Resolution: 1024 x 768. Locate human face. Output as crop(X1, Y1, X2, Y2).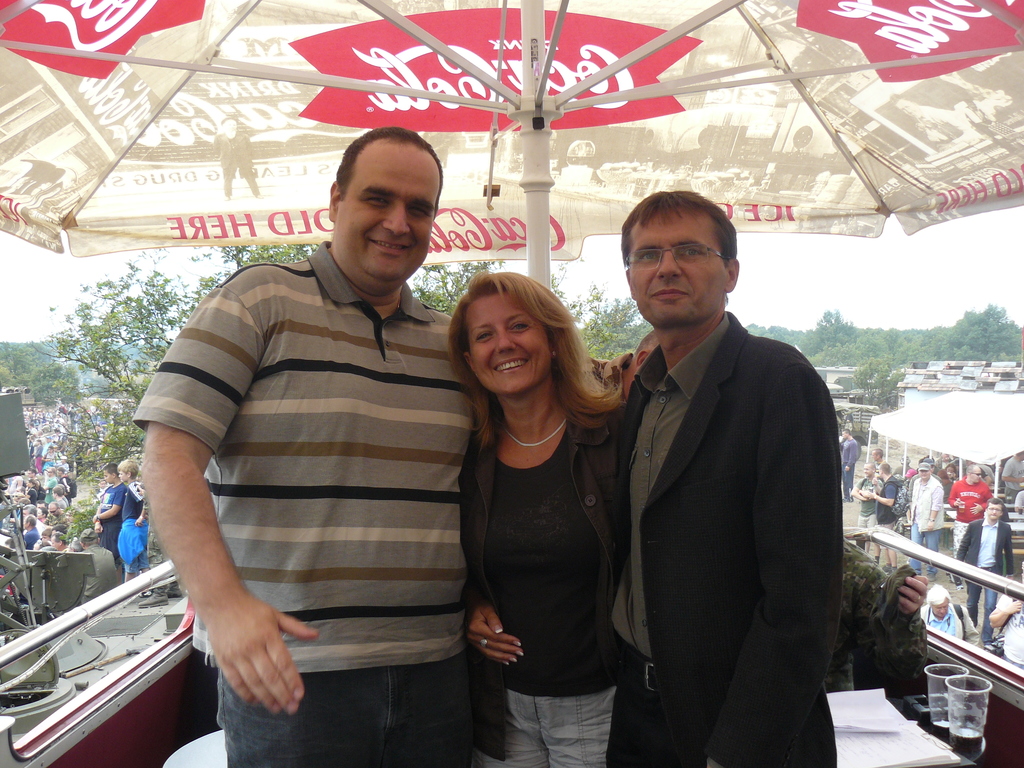
crop(470, 292, 548, 397).
